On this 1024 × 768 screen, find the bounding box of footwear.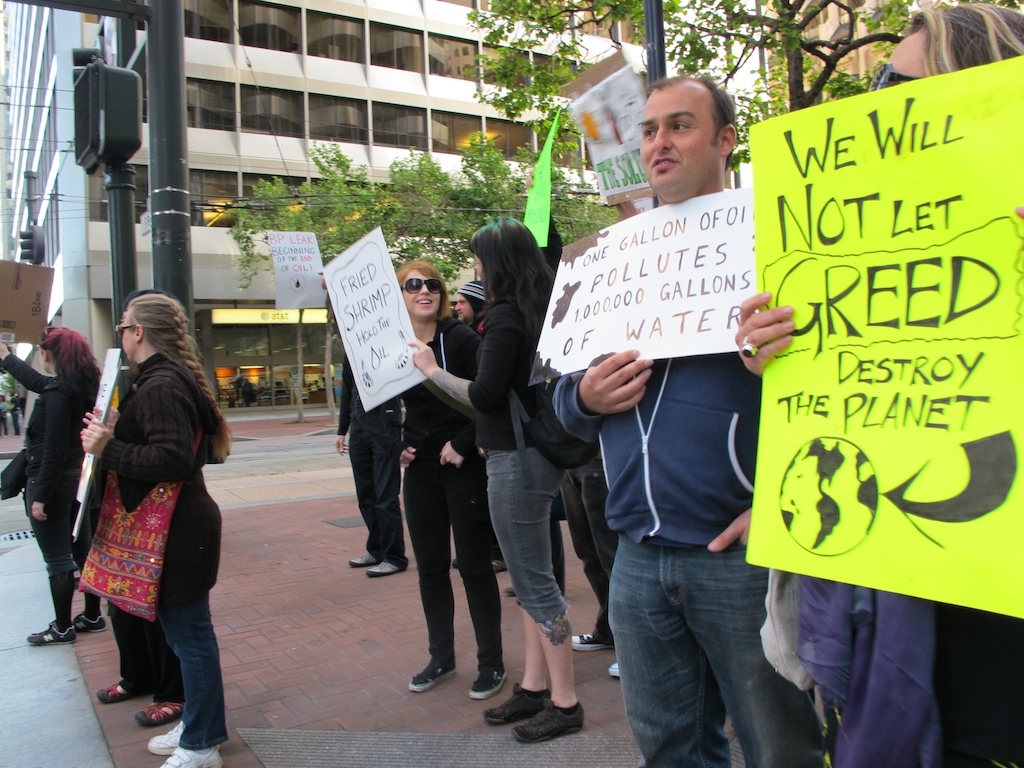
Bounding box: l=132, t=702, r=181, b=725.
